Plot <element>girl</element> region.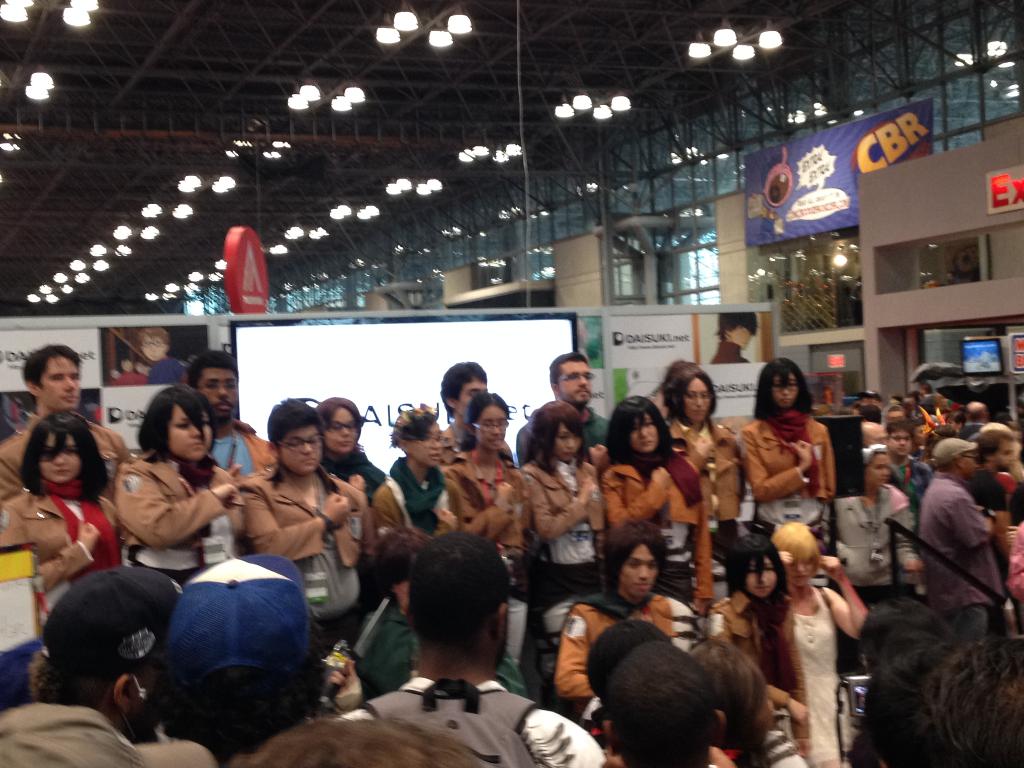
Plotted at pyautogui.locateOnScreen(604, 397, 711, 611).
